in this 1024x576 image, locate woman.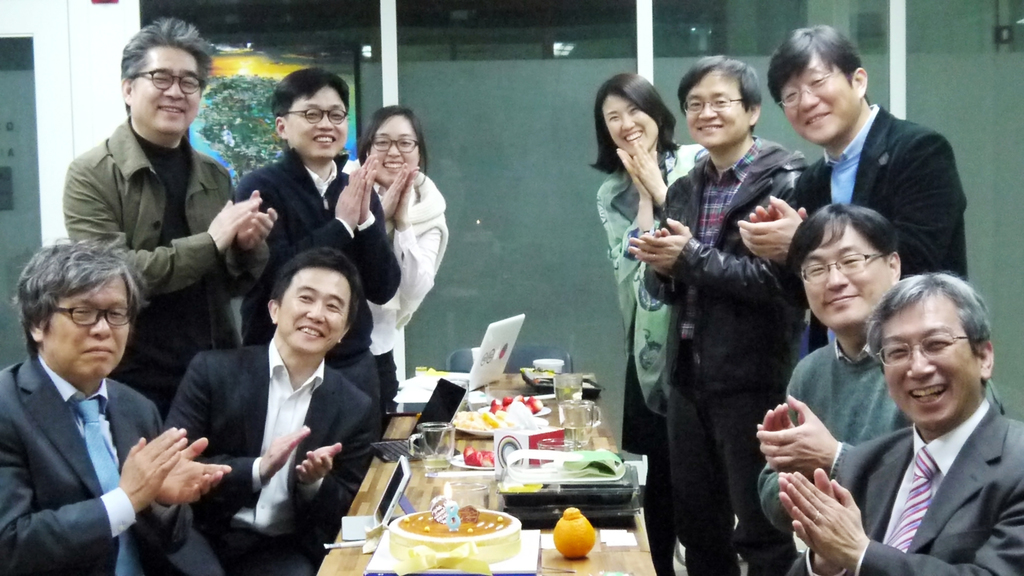
Bounding box: [left=333, top=98, right=449, bottom=367].
